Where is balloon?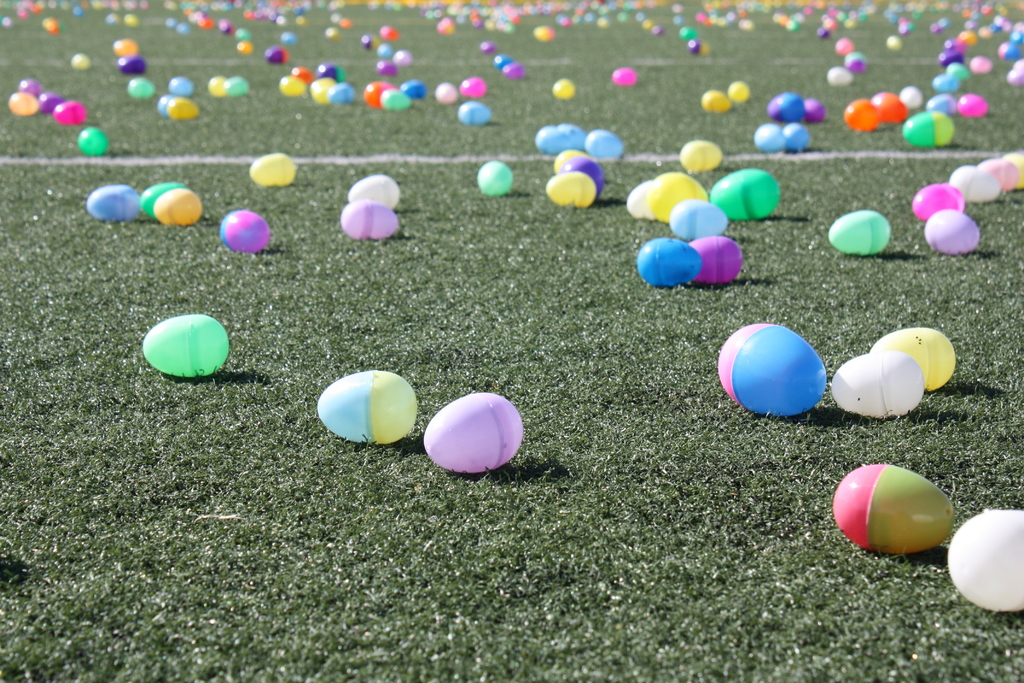
607,66,639,87.
